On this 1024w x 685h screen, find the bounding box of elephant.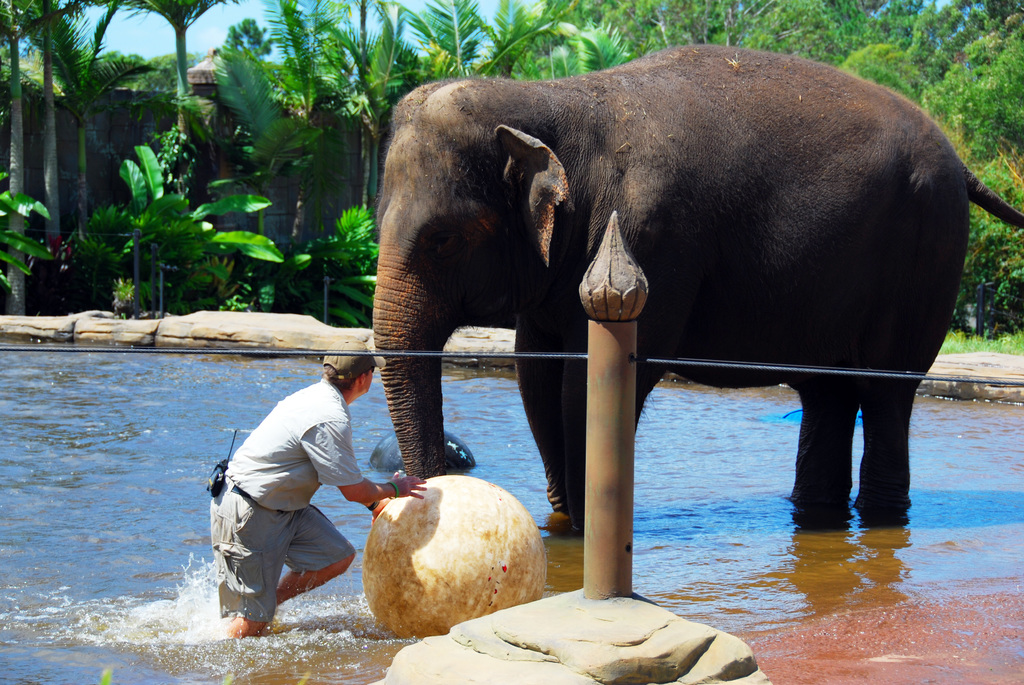
Bounding box: bbox=(360, 42, 961, 558).
